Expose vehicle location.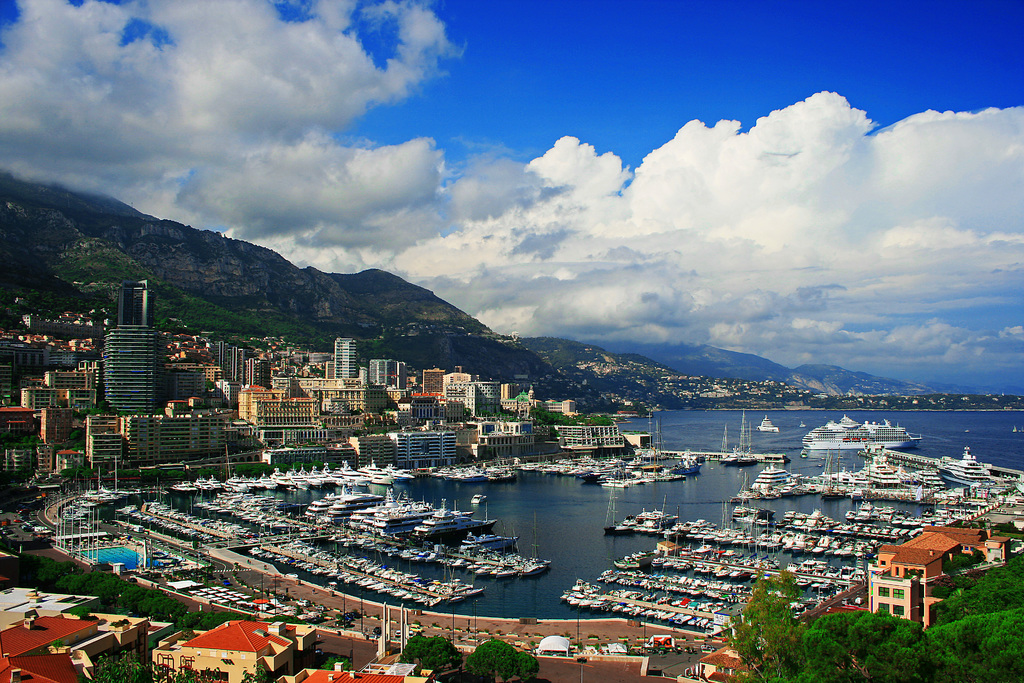
Exposed at bbox(941, 449, 992, 489).
